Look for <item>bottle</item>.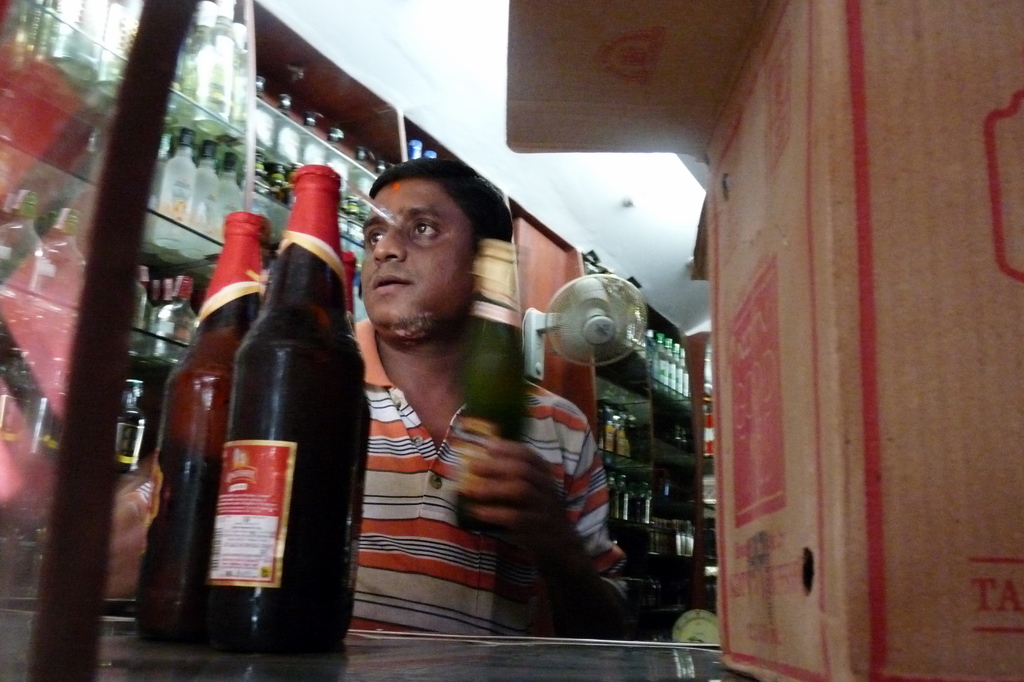
Found: left=423, top=147, right=448, bottom=166.
